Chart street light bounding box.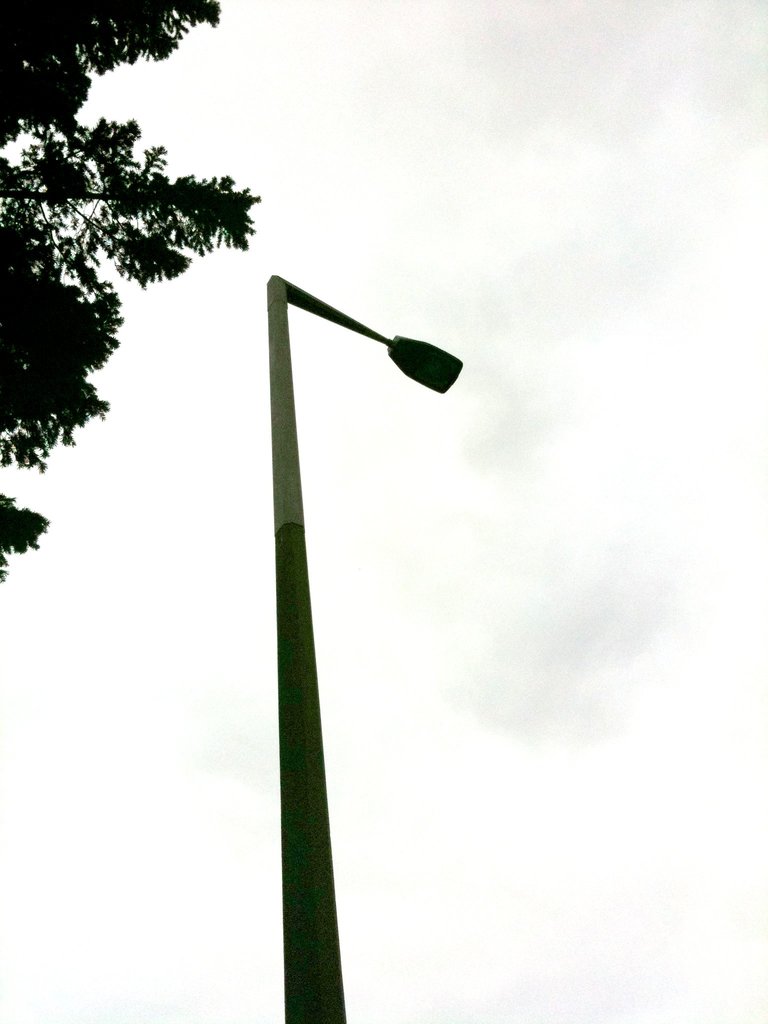
Charted: (left=268, top=268, right=464, bottom=1023).
